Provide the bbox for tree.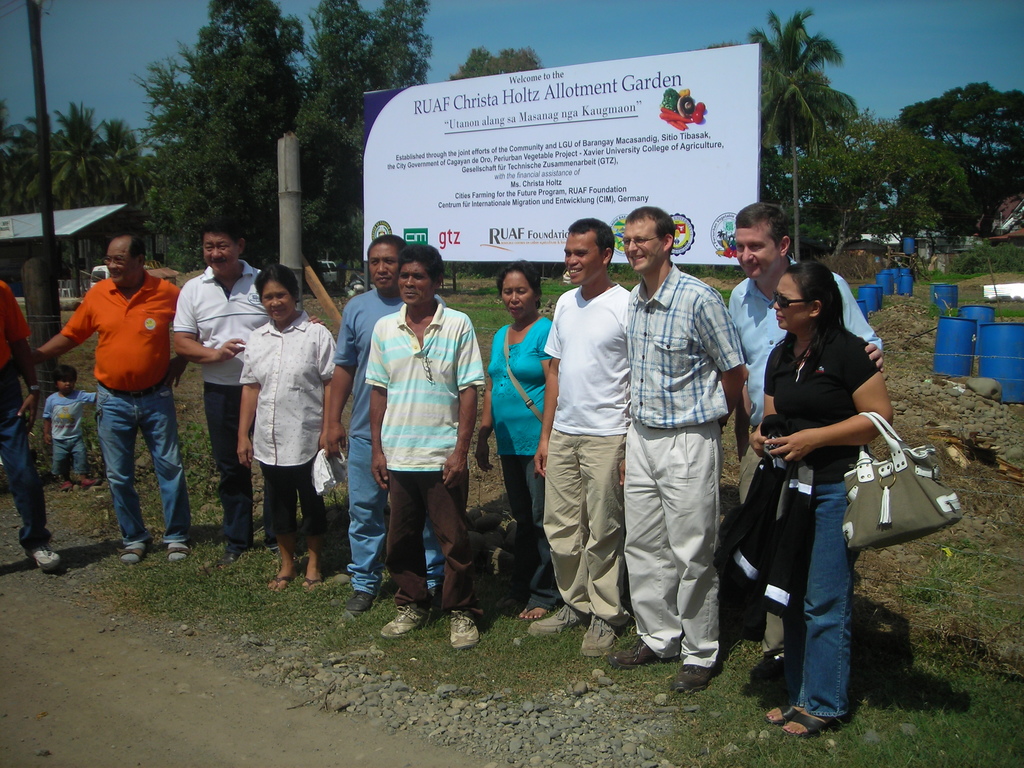
left=452, top=42, right=542, bottom=79.
